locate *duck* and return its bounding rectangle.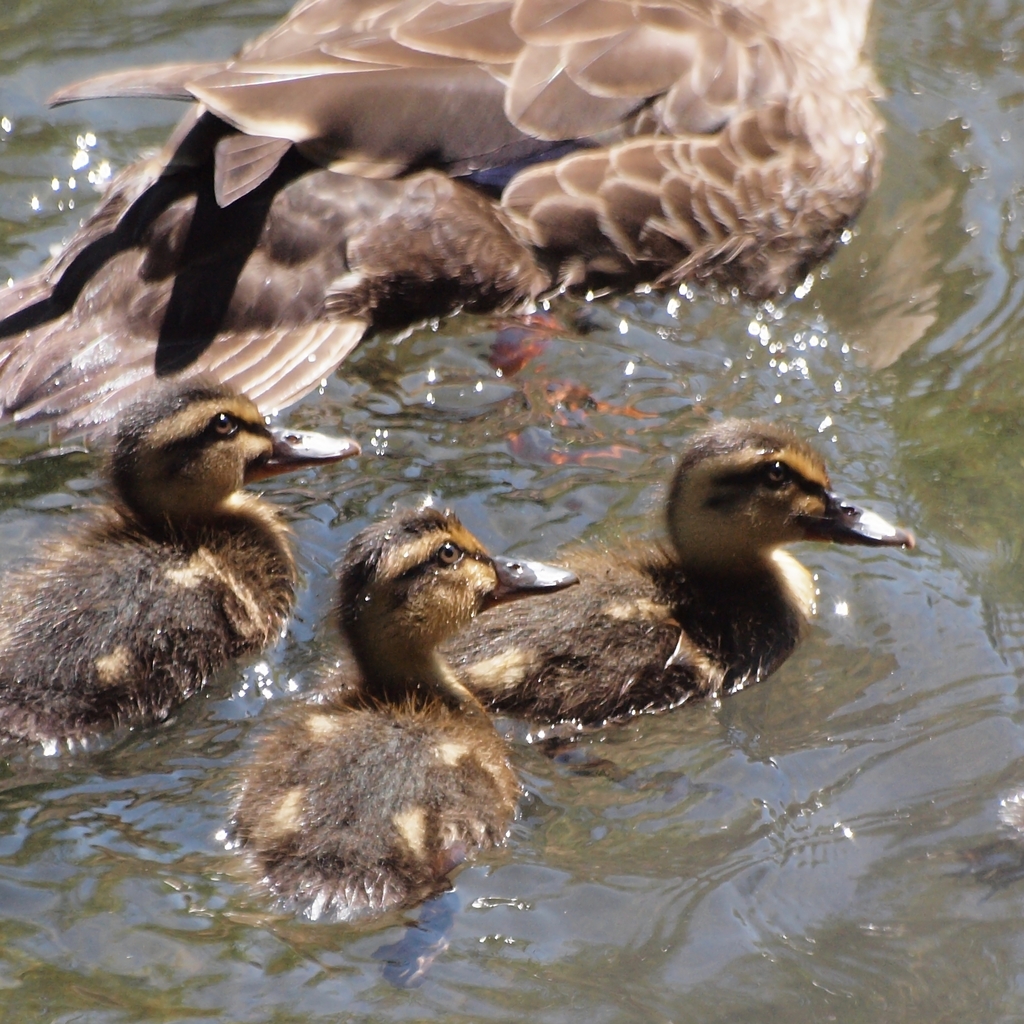
<region>433, 431, 883, 776</region>.
